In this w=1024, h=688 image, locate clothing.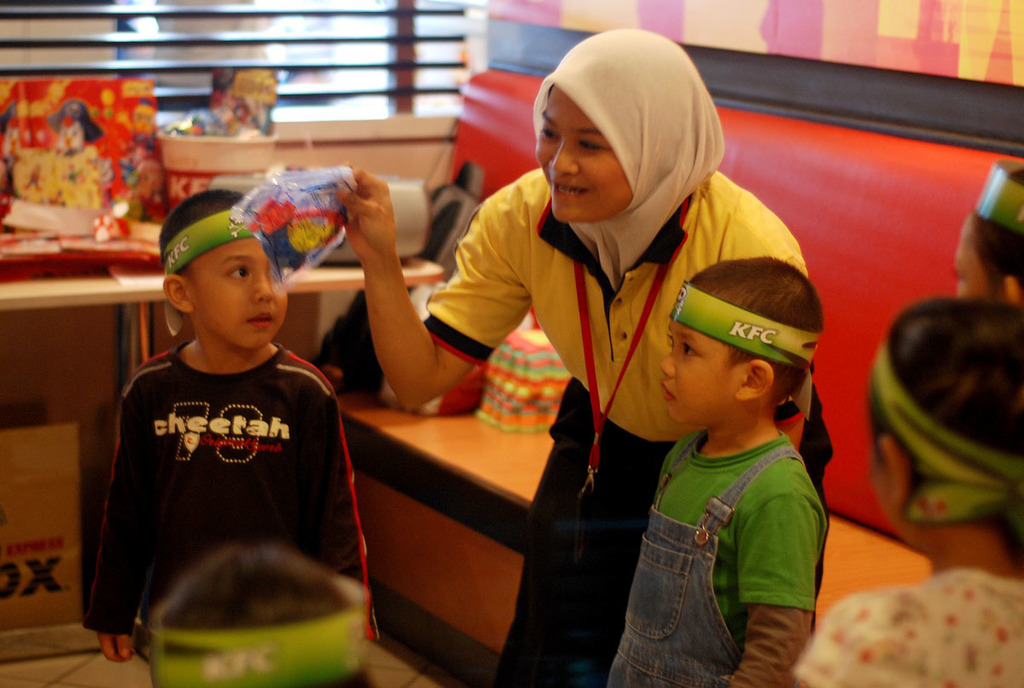
Bounding box: rect(417, 37, 826, 522).
